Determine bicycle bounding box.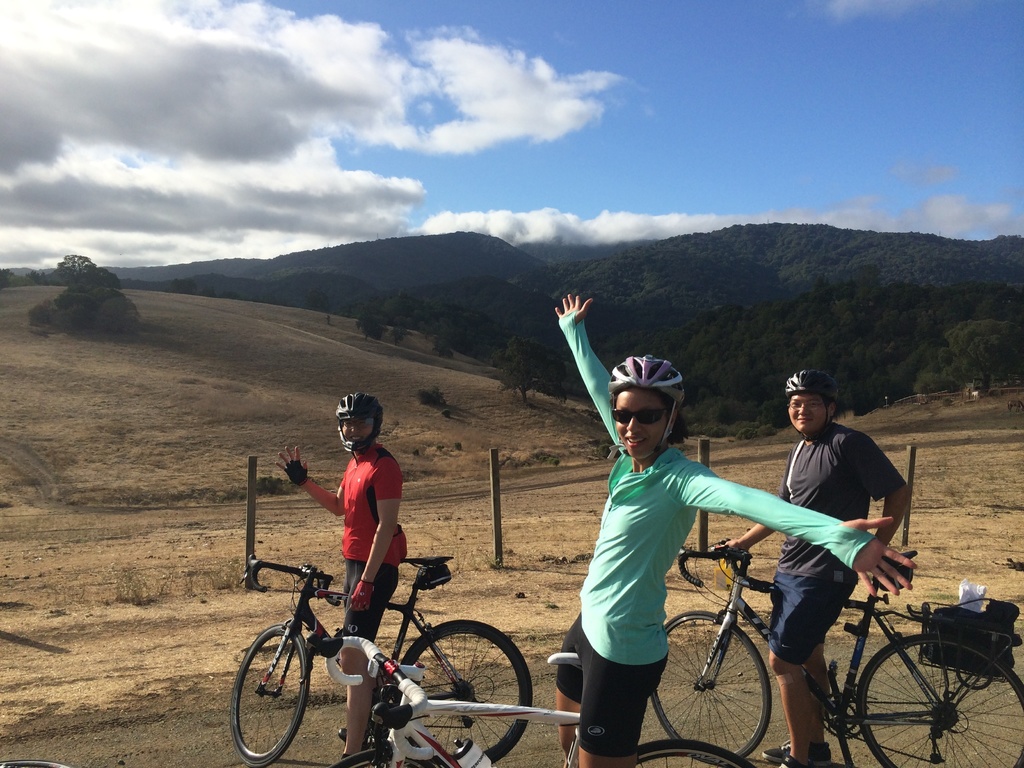
Determined: (649,543,1023,767).
